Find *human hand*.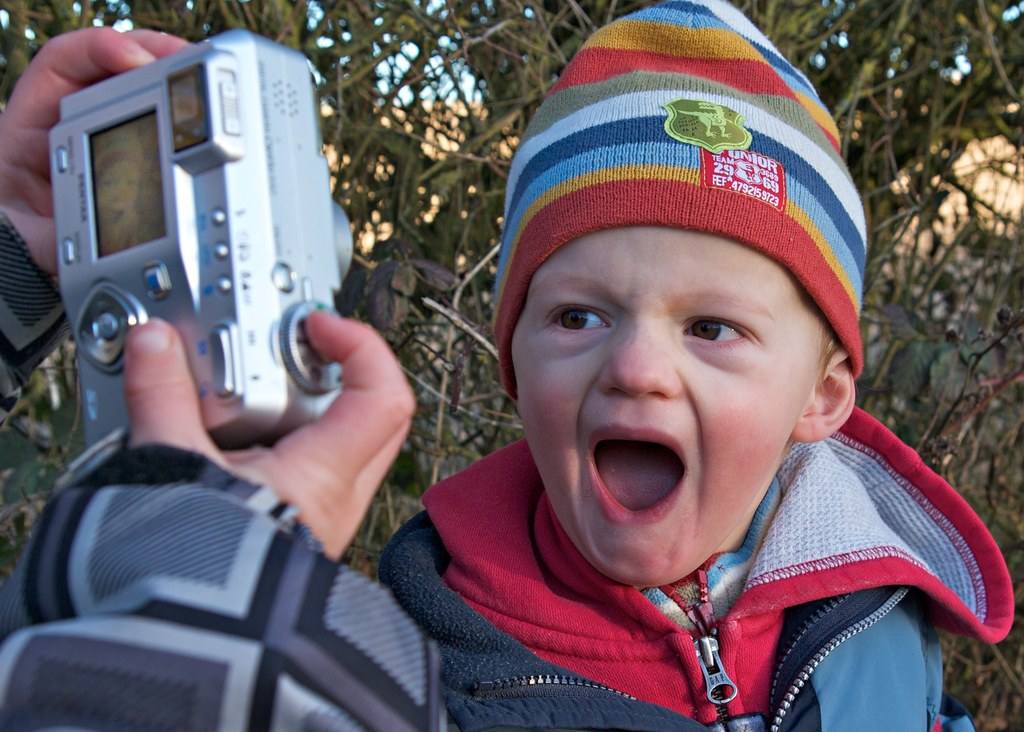
x1=120 y1=312 x2=419 y2=560.
